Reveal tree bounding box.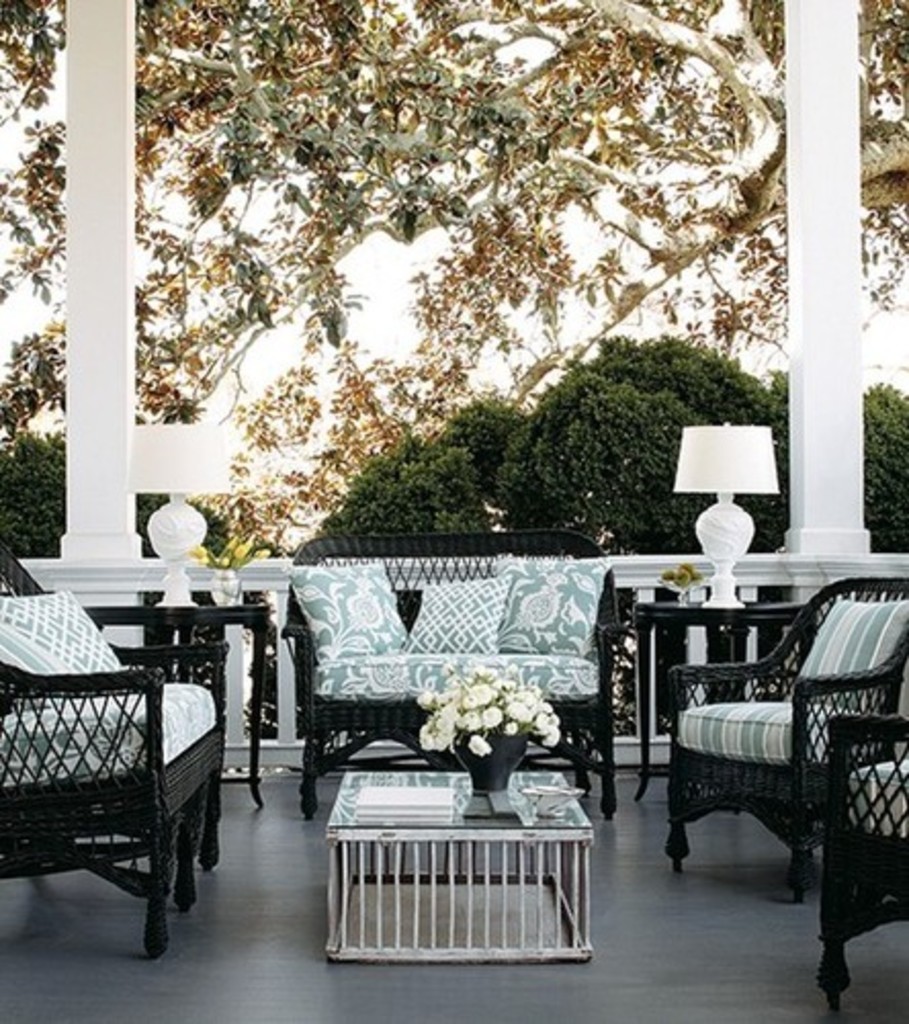
Revealed: 289:399:536:561.
